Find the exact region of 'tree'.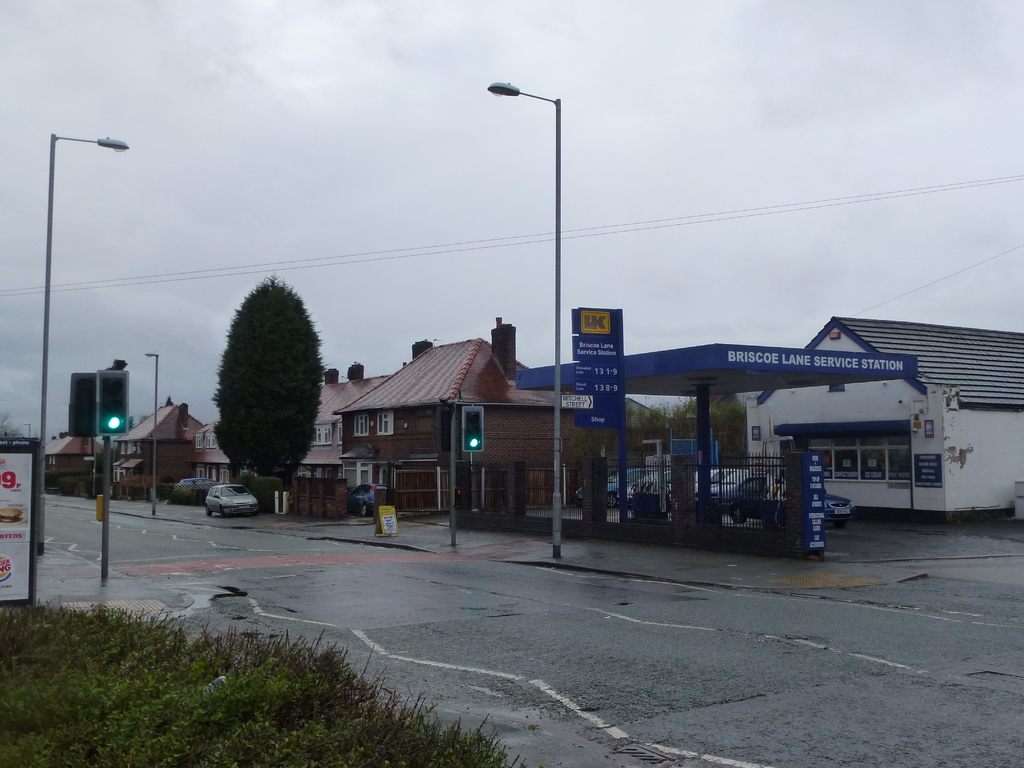
Exact region: Rect(199, 255, 327, 510).
